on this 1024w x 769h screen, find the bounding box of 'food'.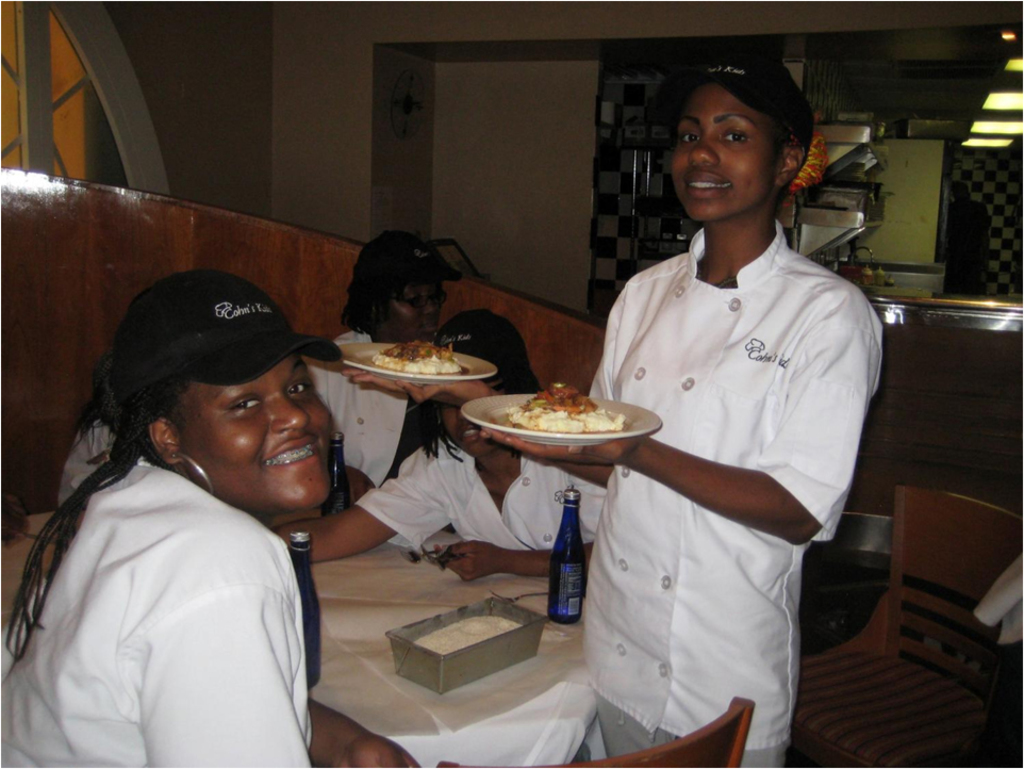
Bounding box: x1=374, y1=340, x2=470, y2=376.
